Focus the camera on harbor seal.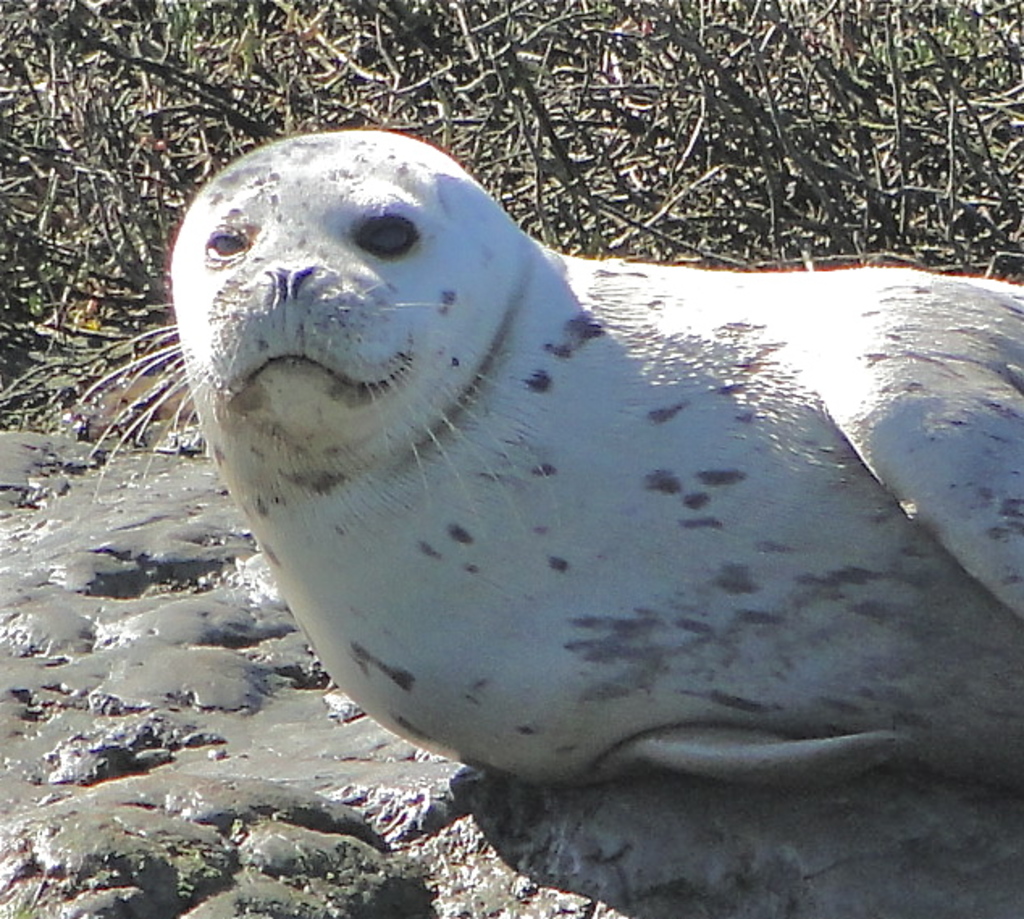
Focus region: (left=60, top=129, right=1022, bottom=801).
